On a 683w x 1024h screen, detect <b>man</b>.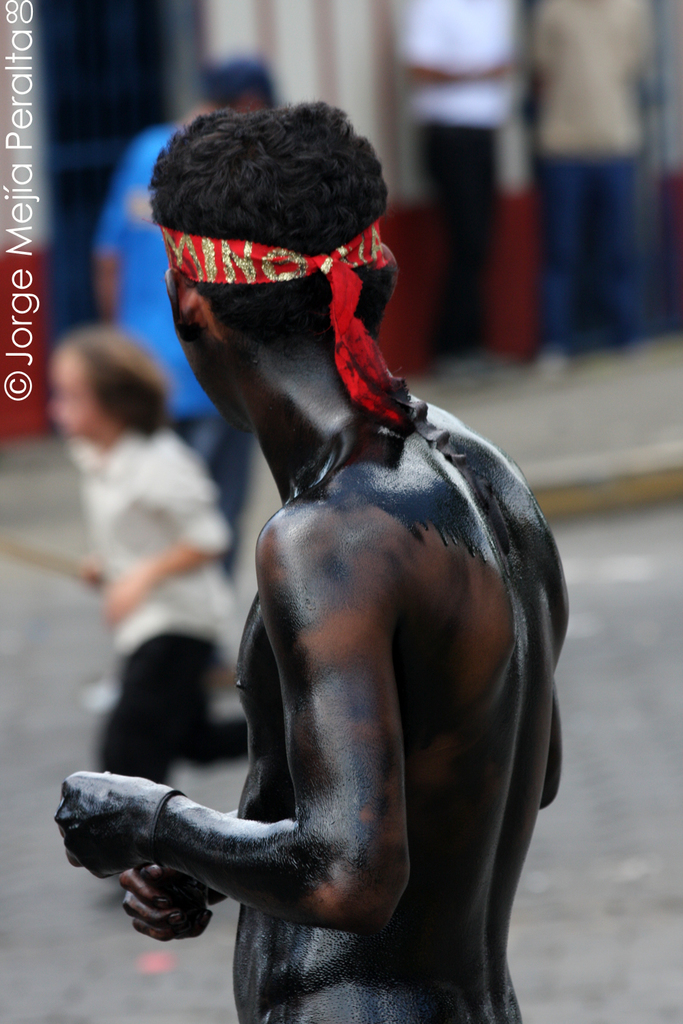
51 98 561 1023.
